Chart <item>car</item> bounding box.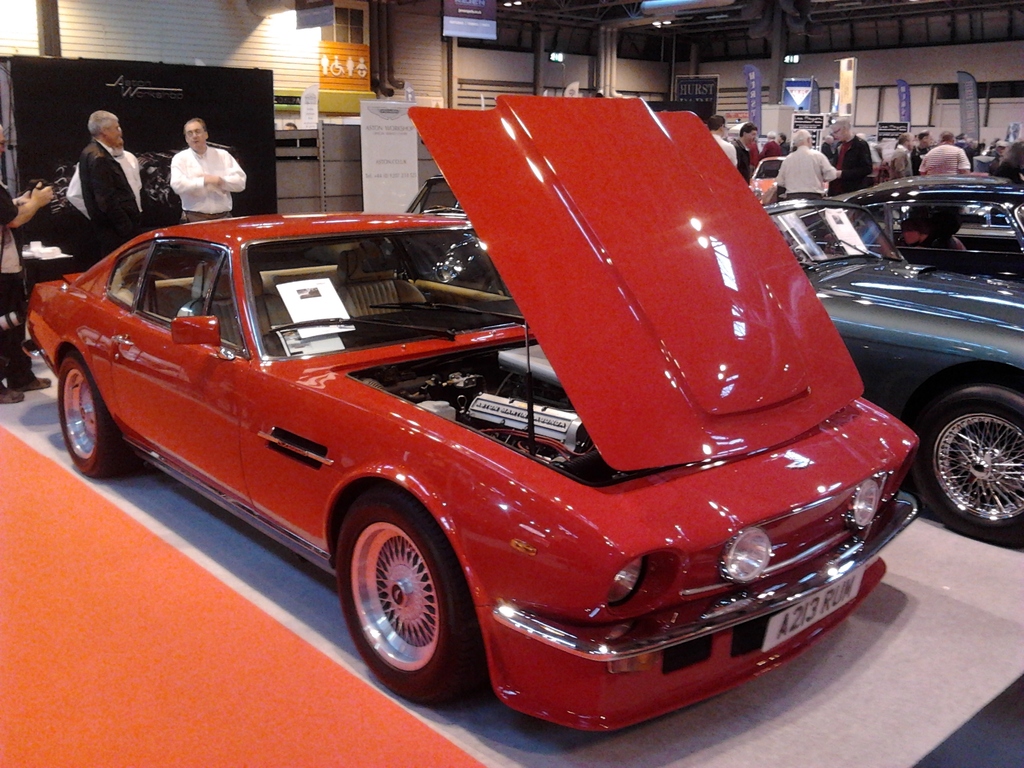
Charted: [x1=765, y1=204, x2=1023, y2=547].
